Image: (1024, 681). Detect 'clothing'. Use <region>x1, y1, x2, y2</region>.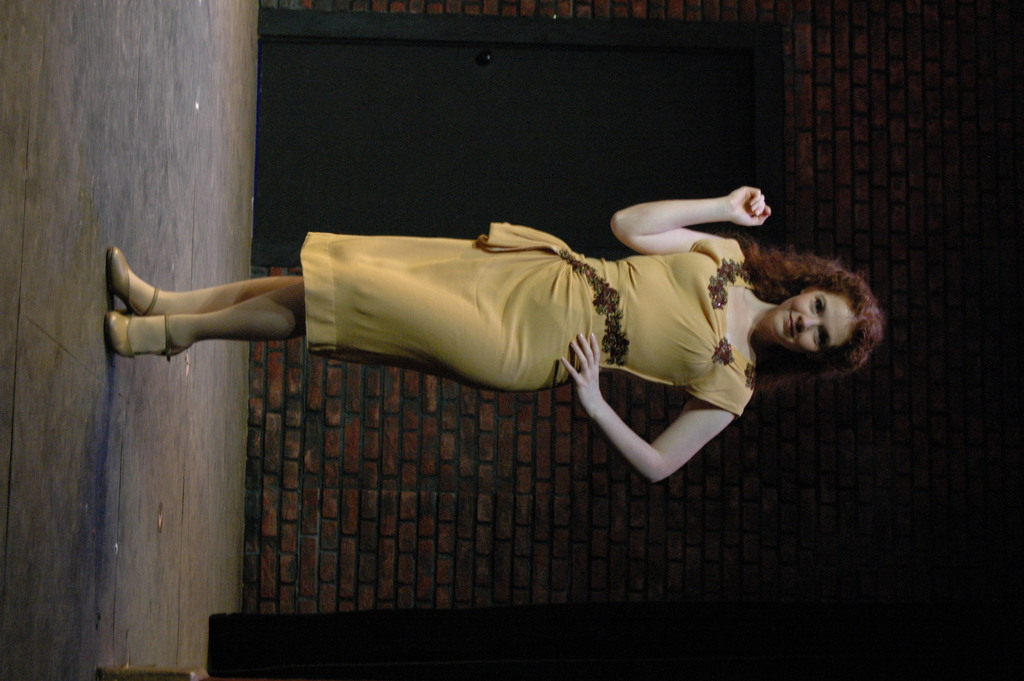
<region>254, 202, 799, 461</region>.
